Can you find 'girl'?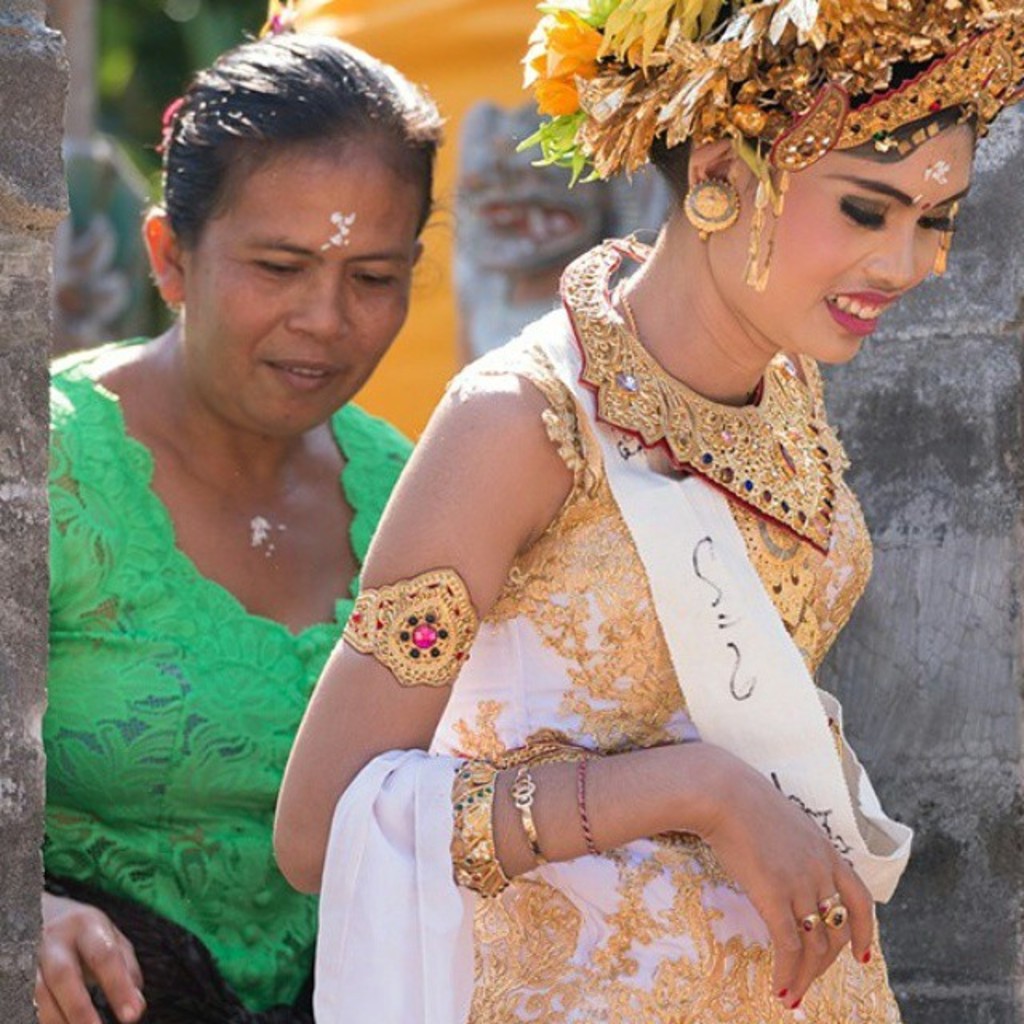
Yes, bounding box: bbox(254, 0, 1022, 1022).
